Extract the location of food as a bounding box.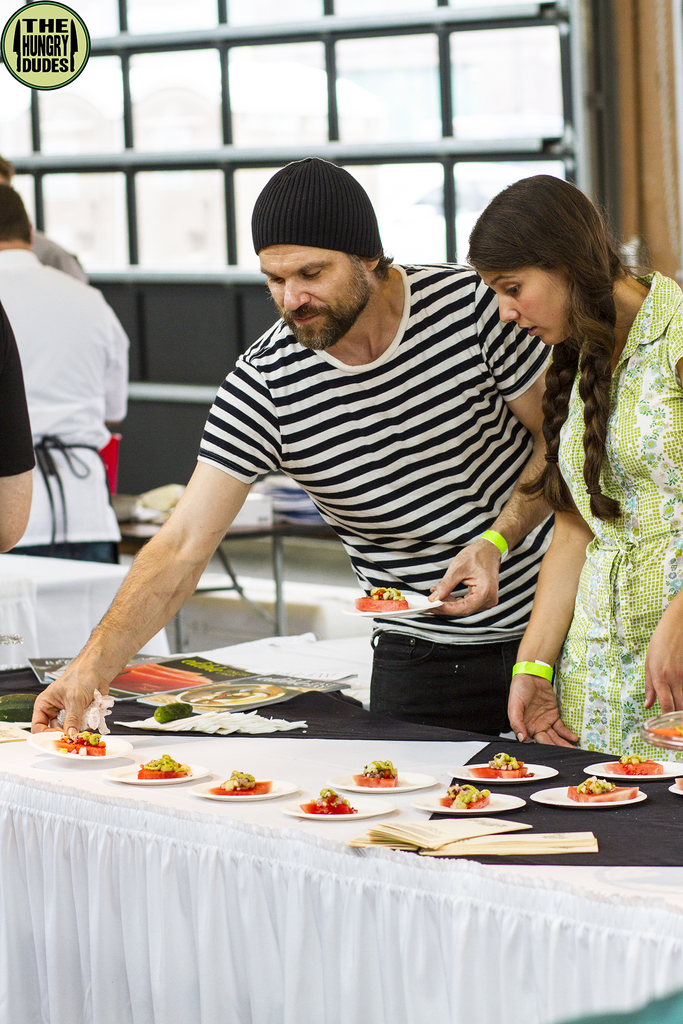
detection(602, 750, 665, 778).
